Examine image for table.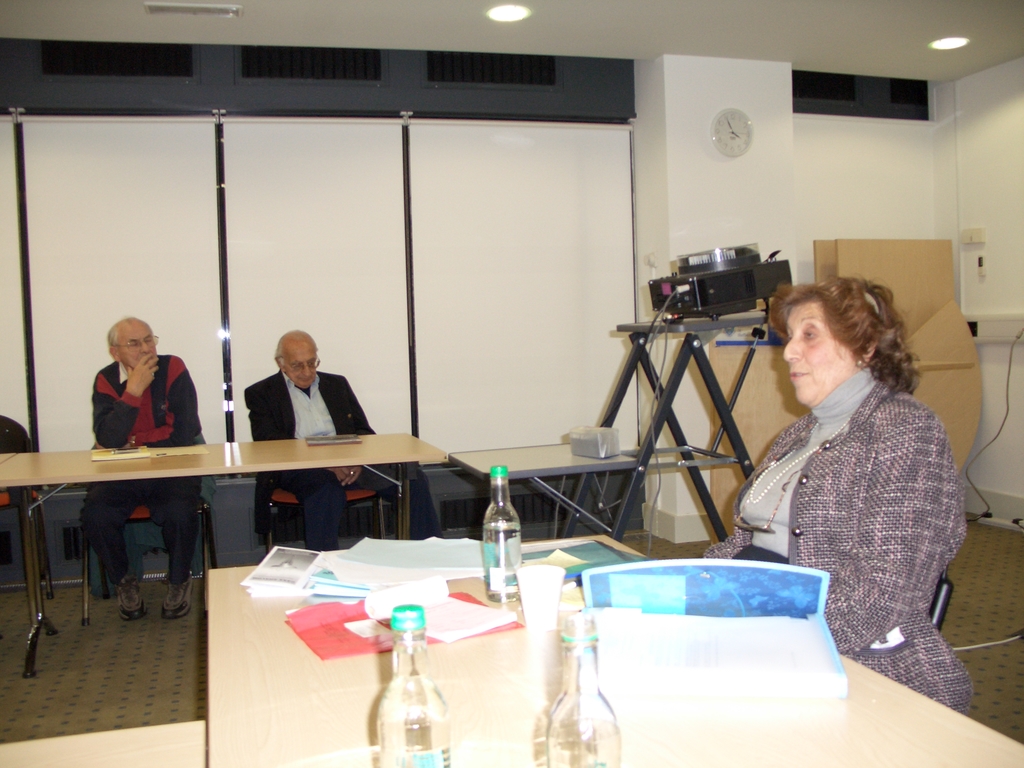
Examination result: box=[209, 531, 1023, 767].
